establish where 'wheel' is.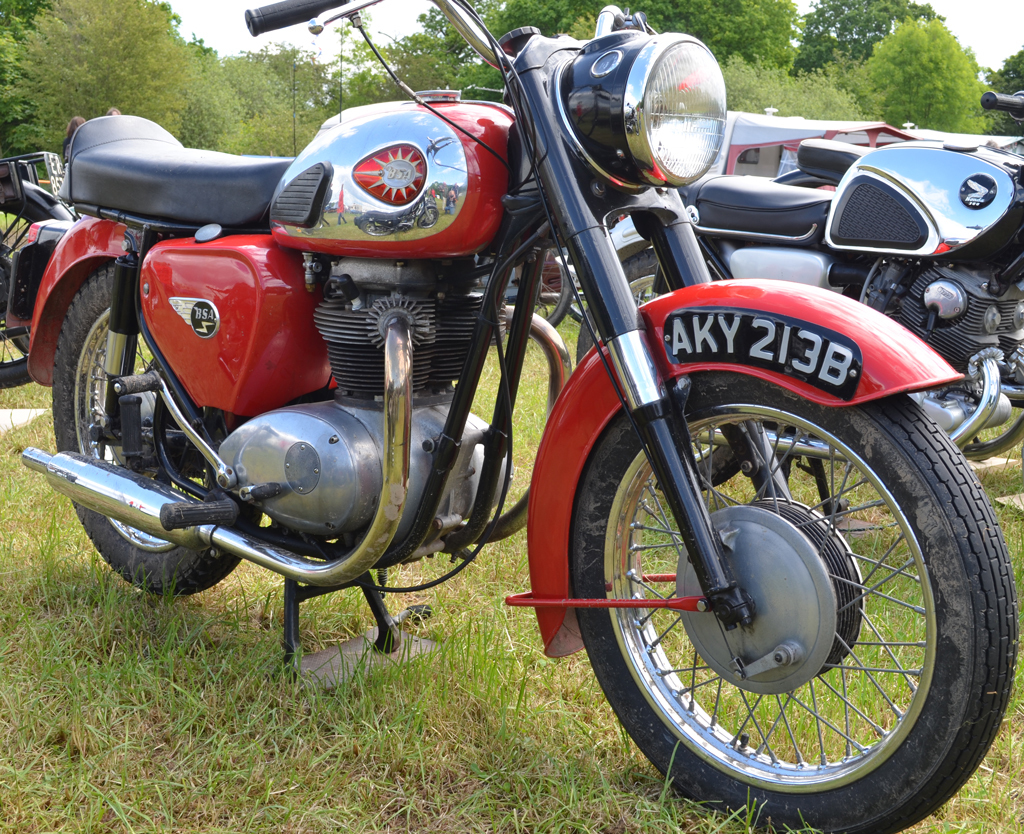
Established at BBox(578, 247, 752, 492).
